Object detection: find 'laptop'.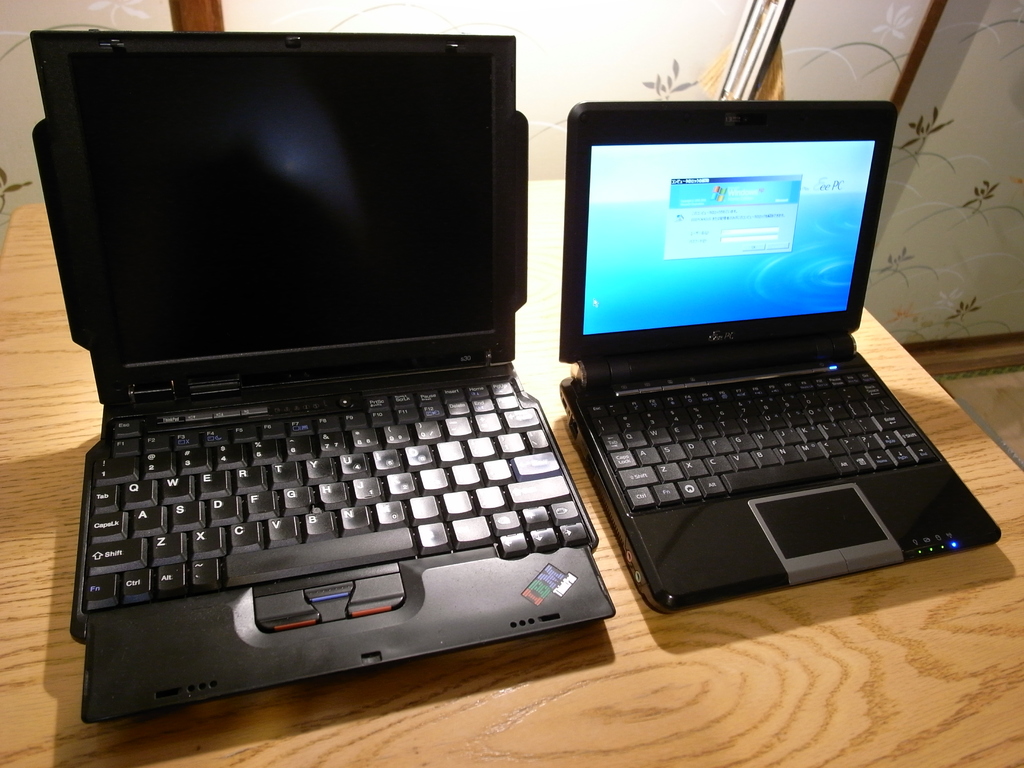
box=[50, 24, 616, 714].
